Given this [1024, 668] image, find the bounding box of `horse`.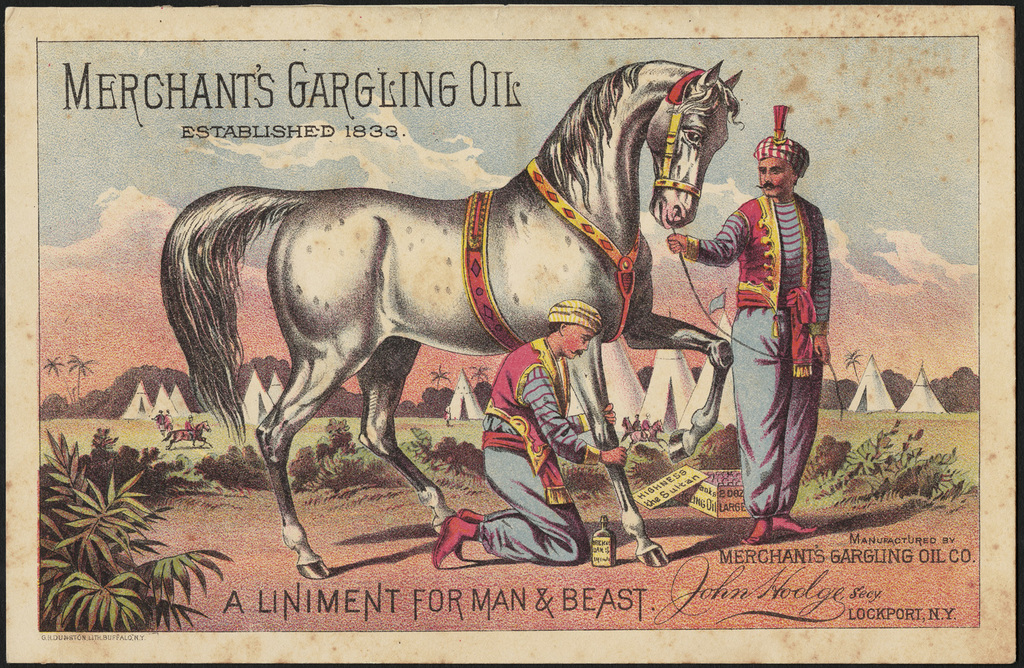
select_region(159, 55, 747, 581).
